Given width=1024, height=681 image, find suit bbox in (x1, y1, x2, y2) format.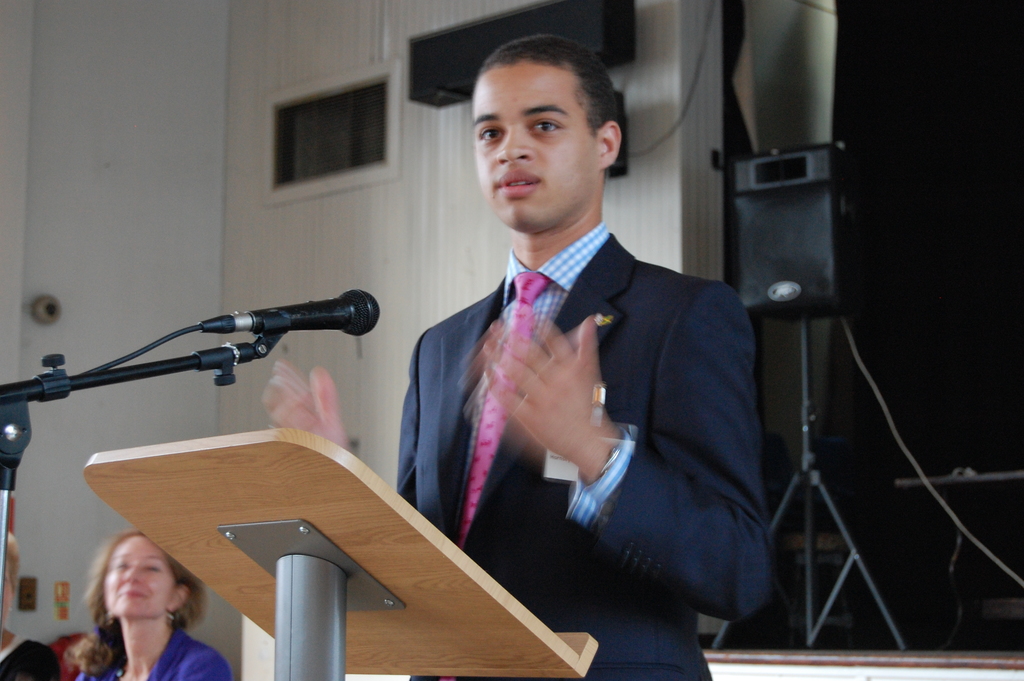
(392, 145, 769, 649).
